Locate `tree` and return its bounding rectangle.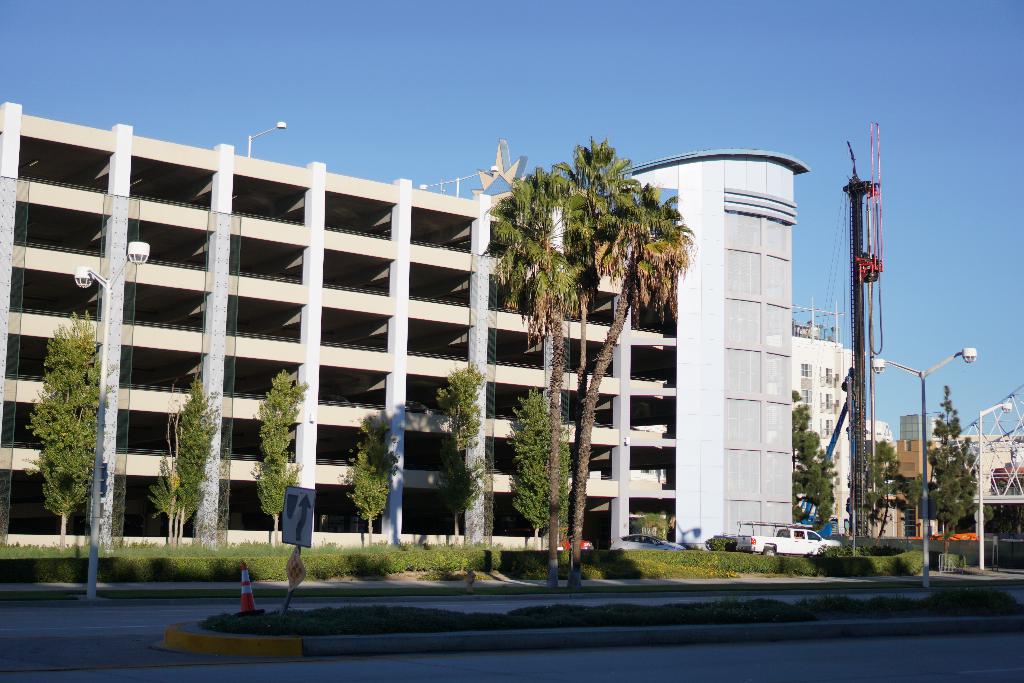
863, 441, 914, 543.
